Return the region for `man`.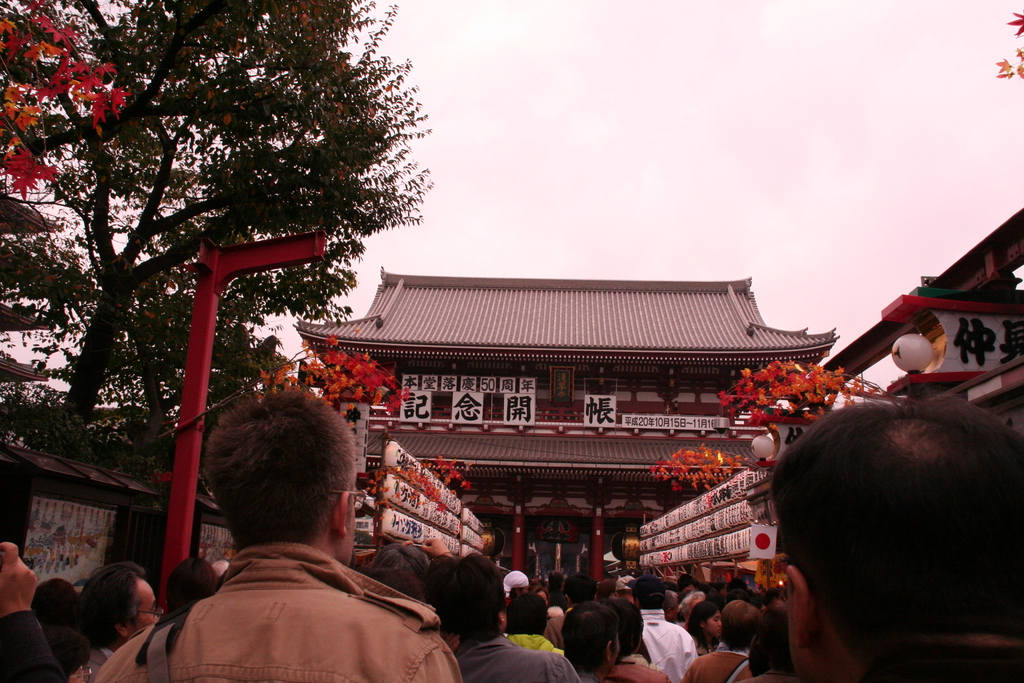
BBox(70, 557, 163, 682).
